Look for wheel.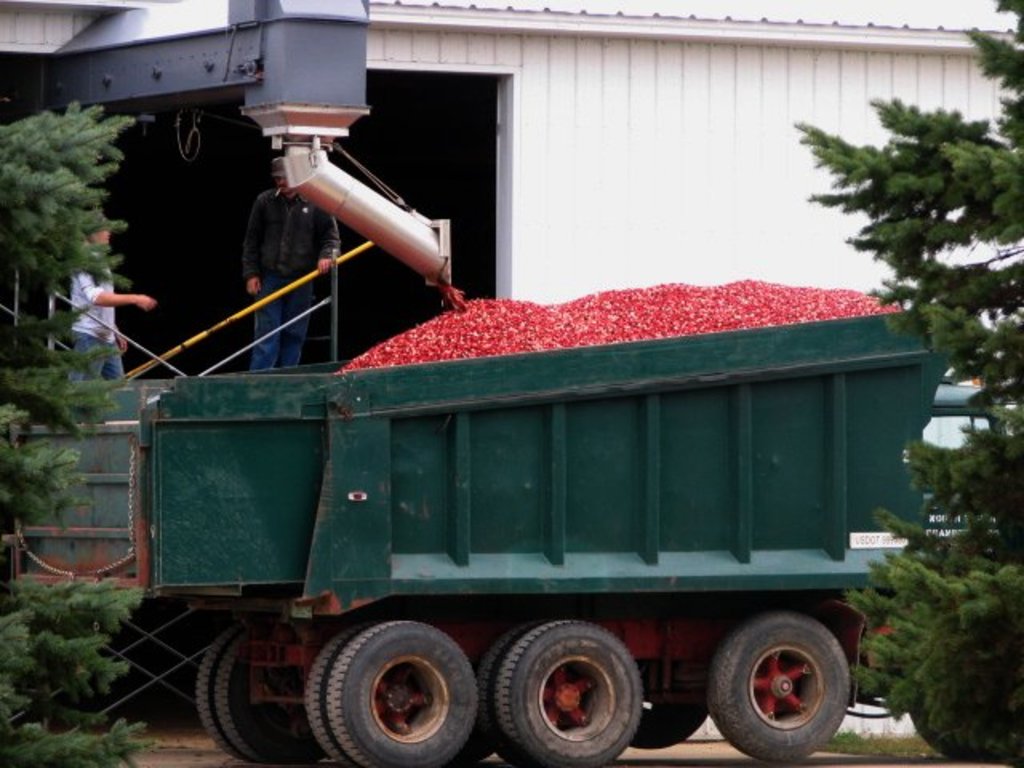
Found: detection(630, 666, 707, 749).
